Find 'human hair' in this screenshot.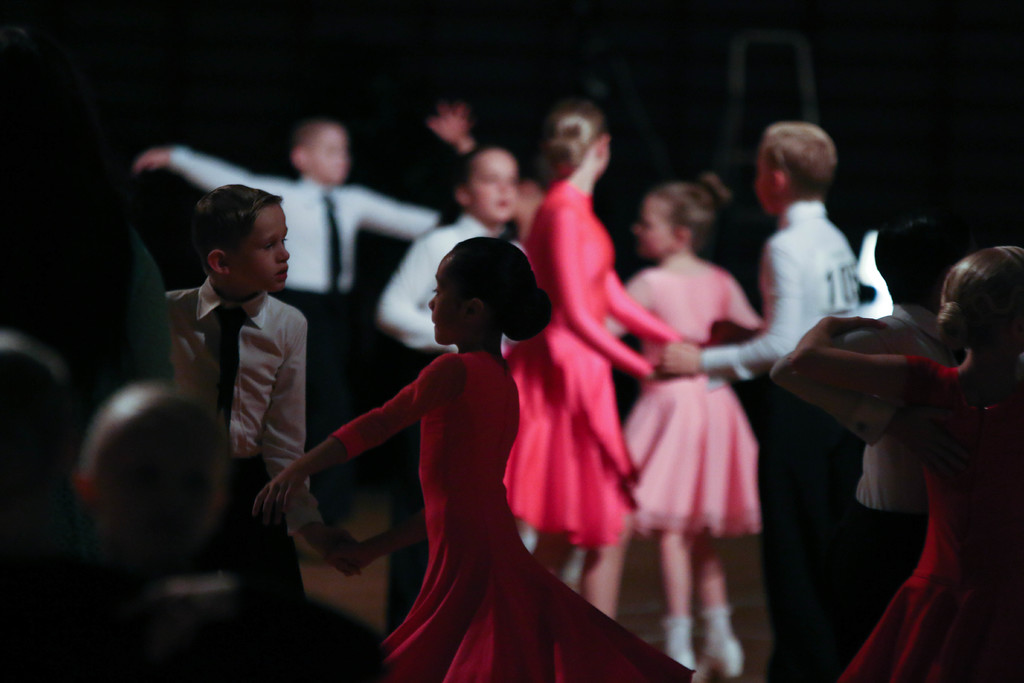
The bounding box for 'human hair' is bbox=(655, 172, 729, 258).
